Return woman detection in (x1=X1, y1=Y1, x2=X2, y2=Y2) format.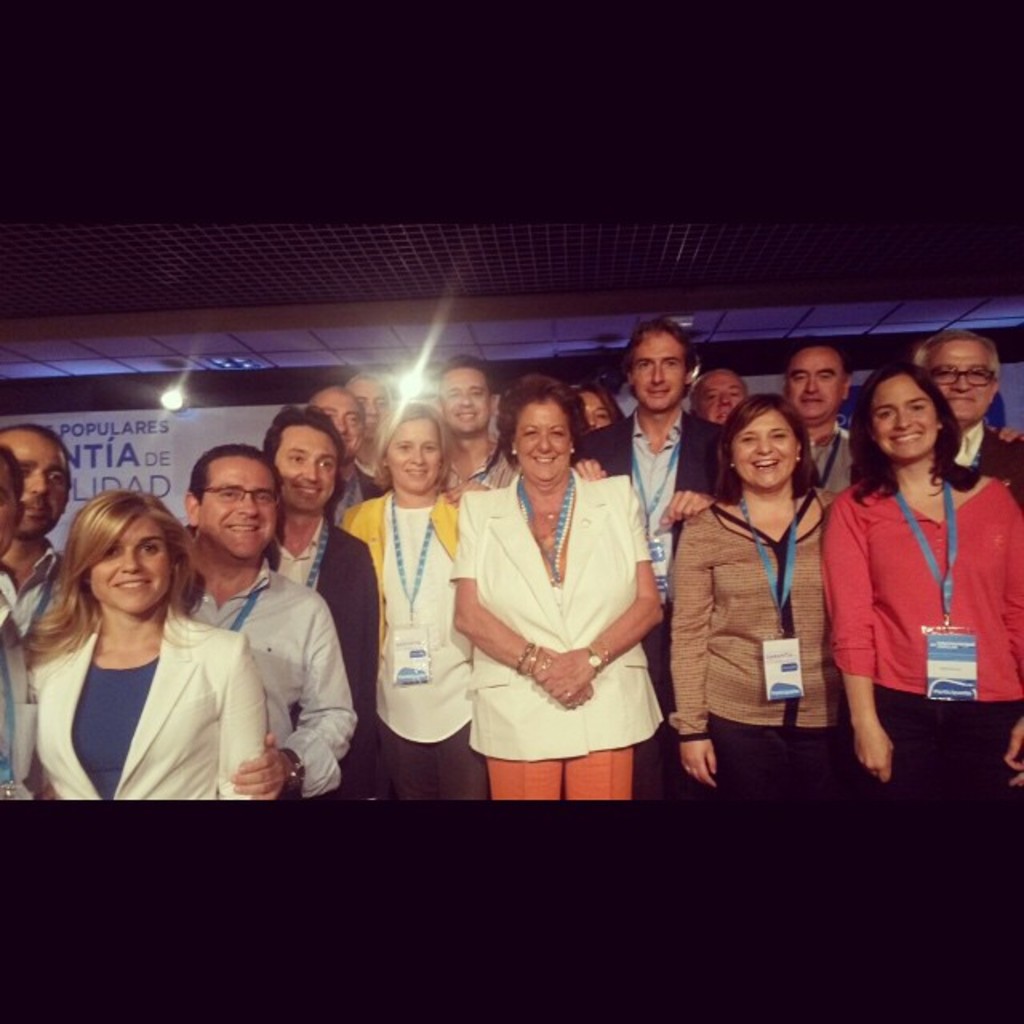
(x1=29, y1=488, x2=240, y2=819).
